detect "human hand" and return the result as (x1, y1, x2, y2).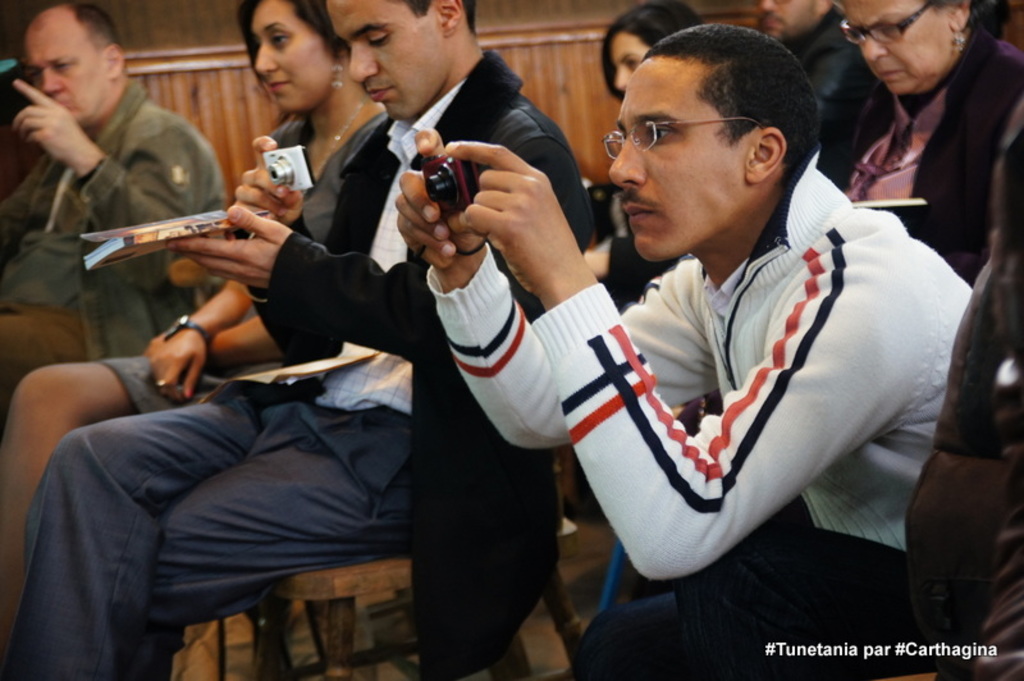
(151, 326, 211, 405).
